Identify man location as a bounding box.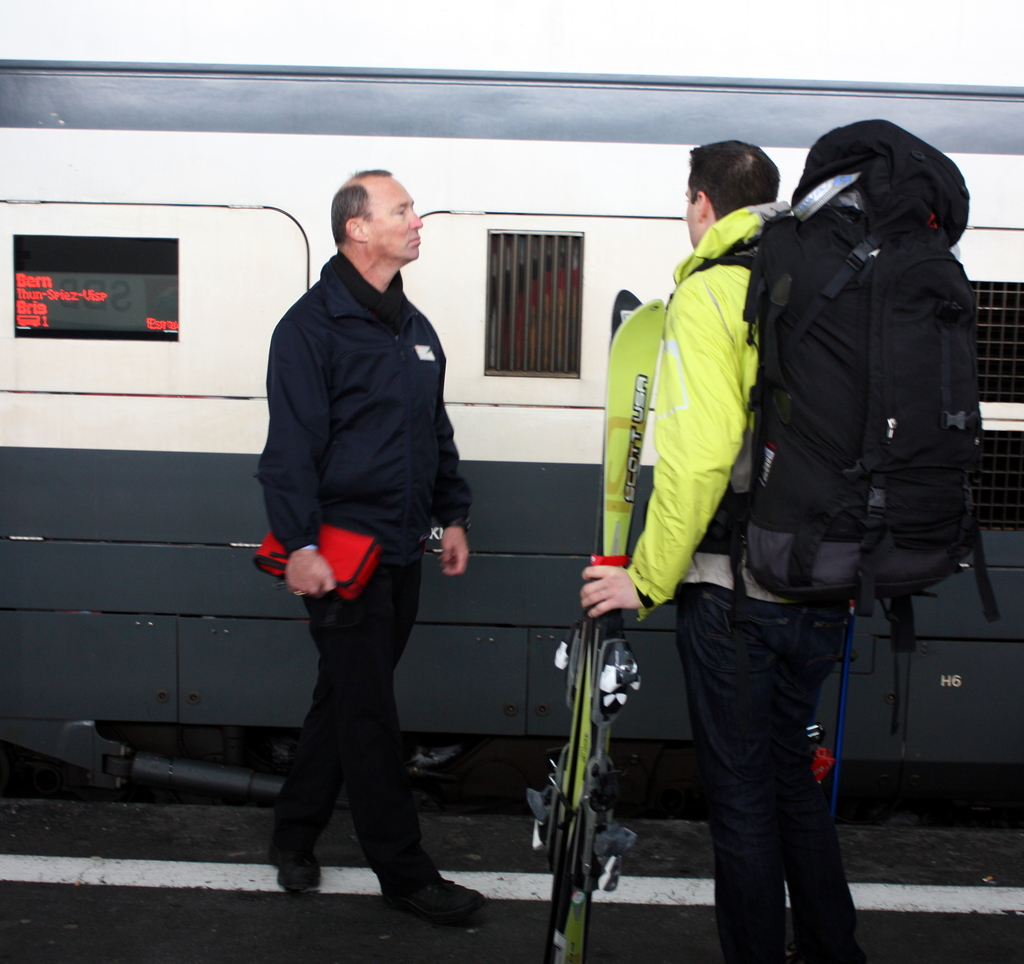
(580,142,859,963).
